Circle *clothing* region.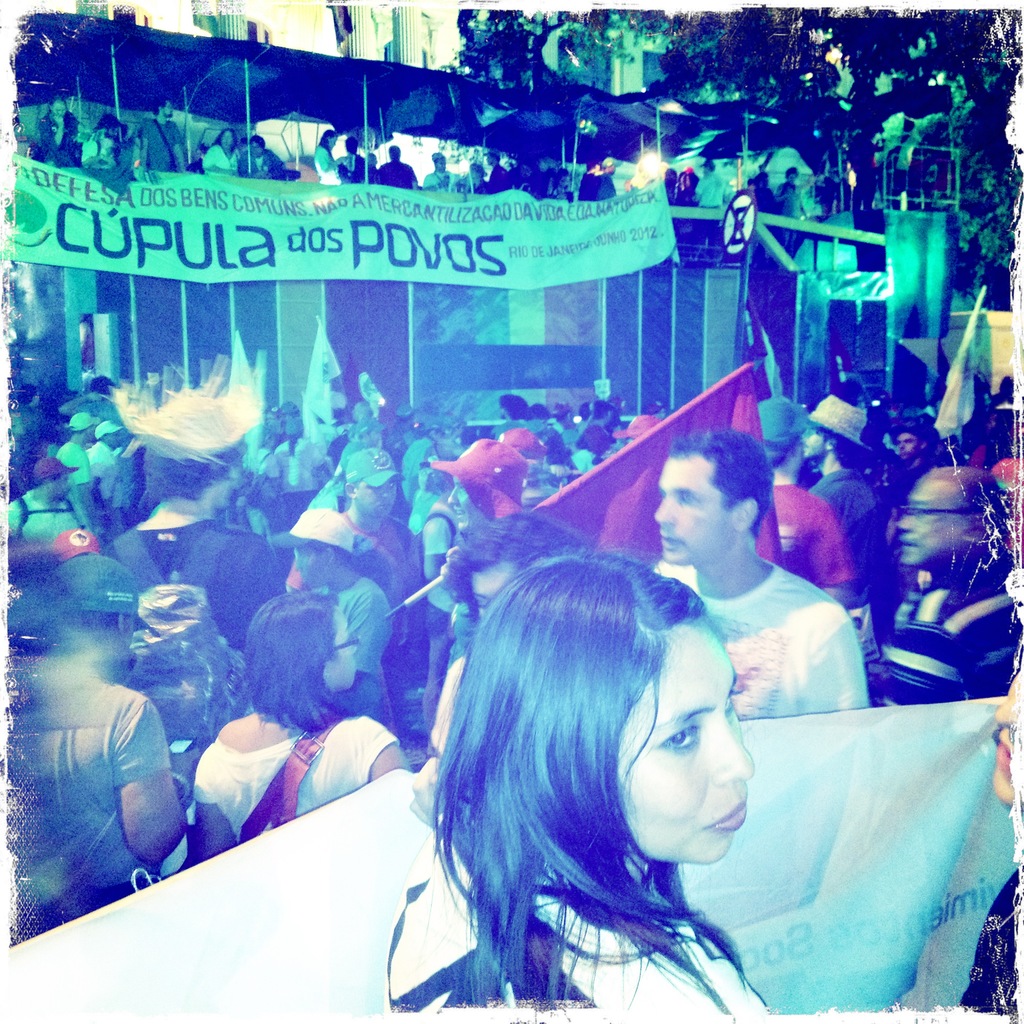
Region: (376, 808, 791, 1021).
